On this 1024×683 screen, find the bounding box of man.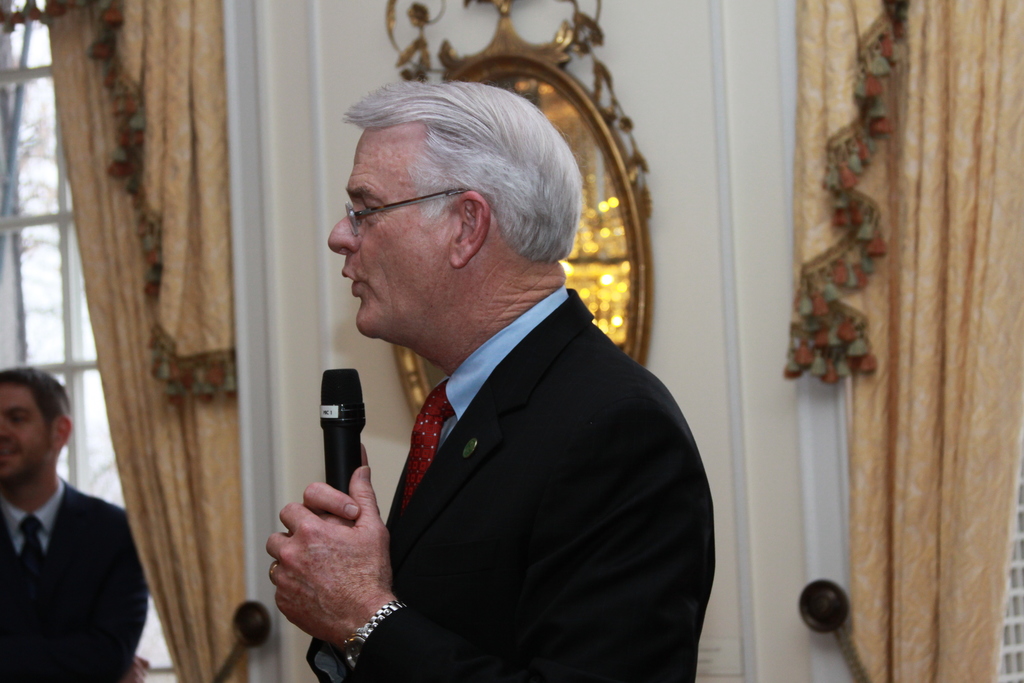
Bounding box: BBox(0, 376, 147, 675).
